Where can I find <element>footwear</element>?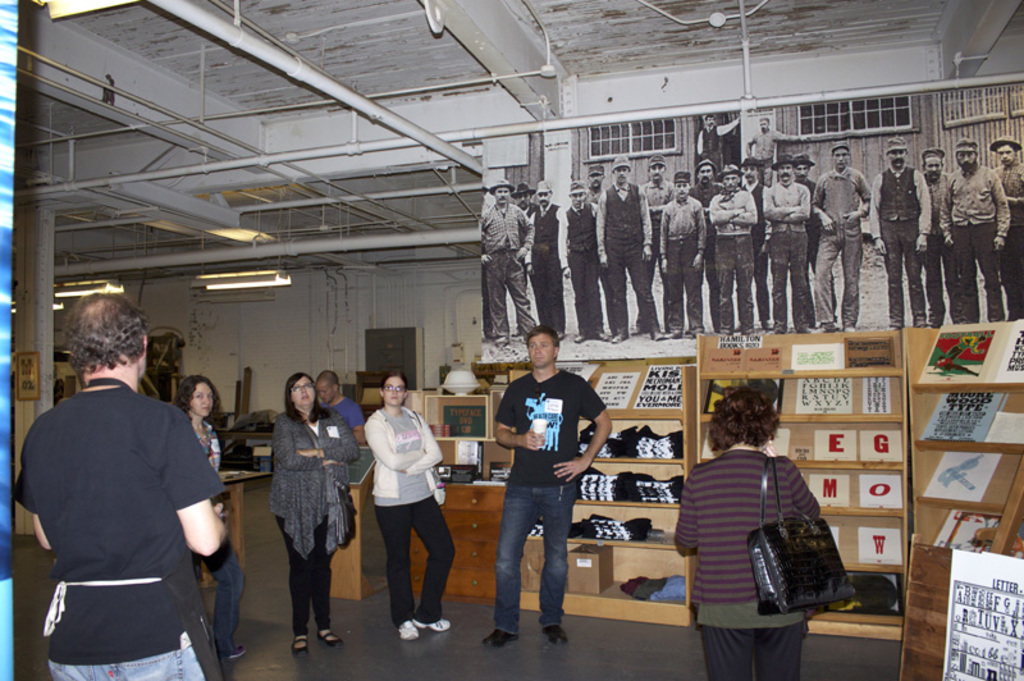
You can find it at rect(397, 618, 419, 641).
